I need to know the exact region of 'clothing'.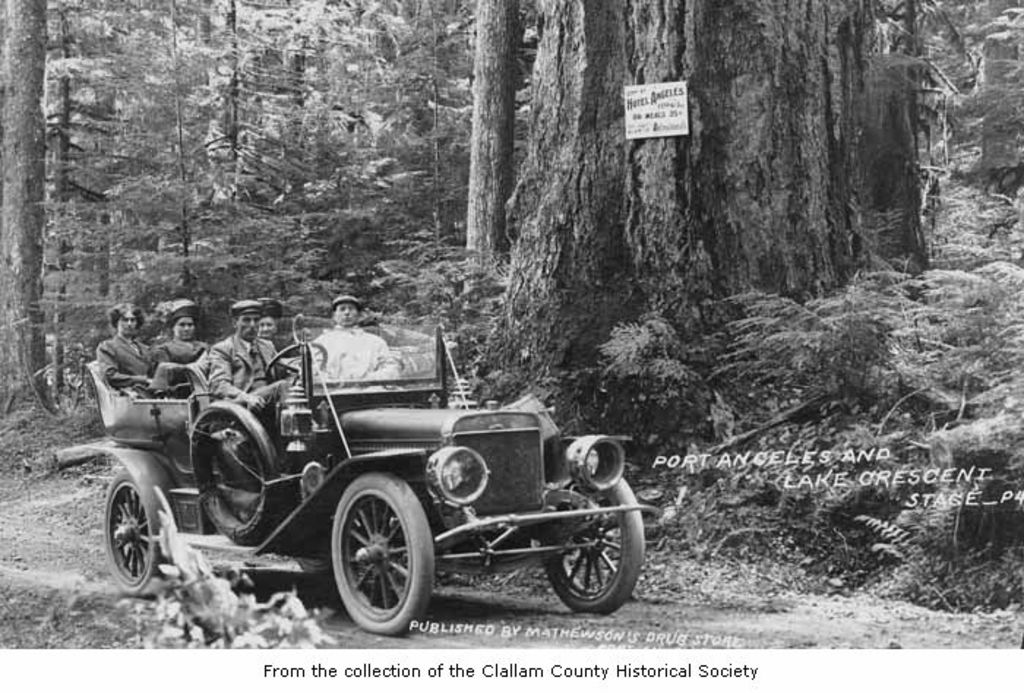
Region: bbox=(140, 330, 208, 377).
